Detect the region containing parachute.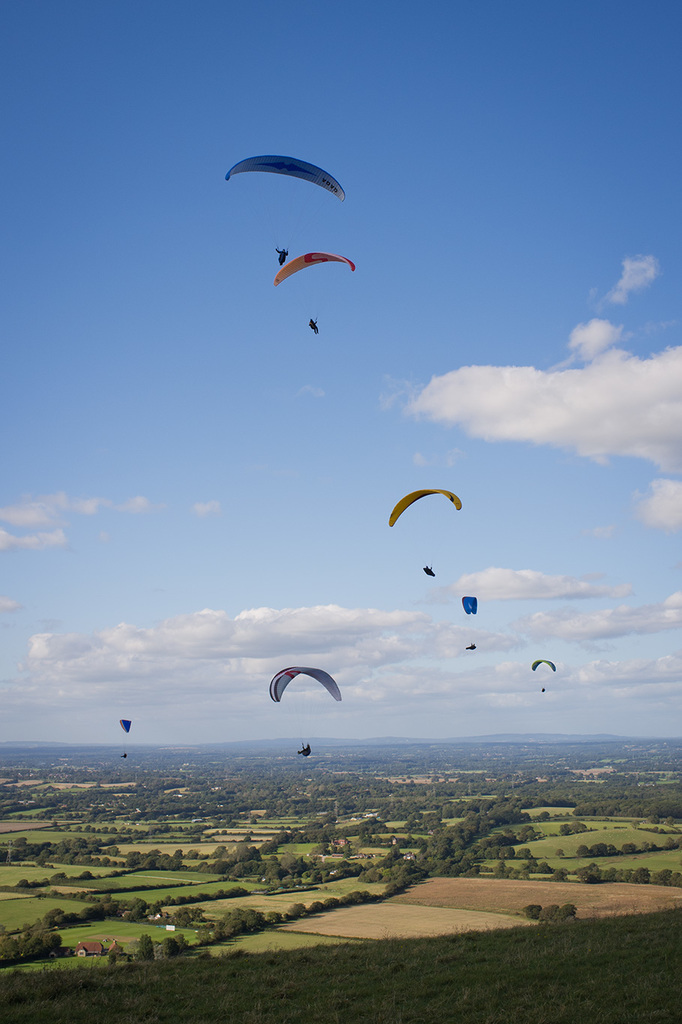
x1=273, y1=249, x2=357, y2=326.
